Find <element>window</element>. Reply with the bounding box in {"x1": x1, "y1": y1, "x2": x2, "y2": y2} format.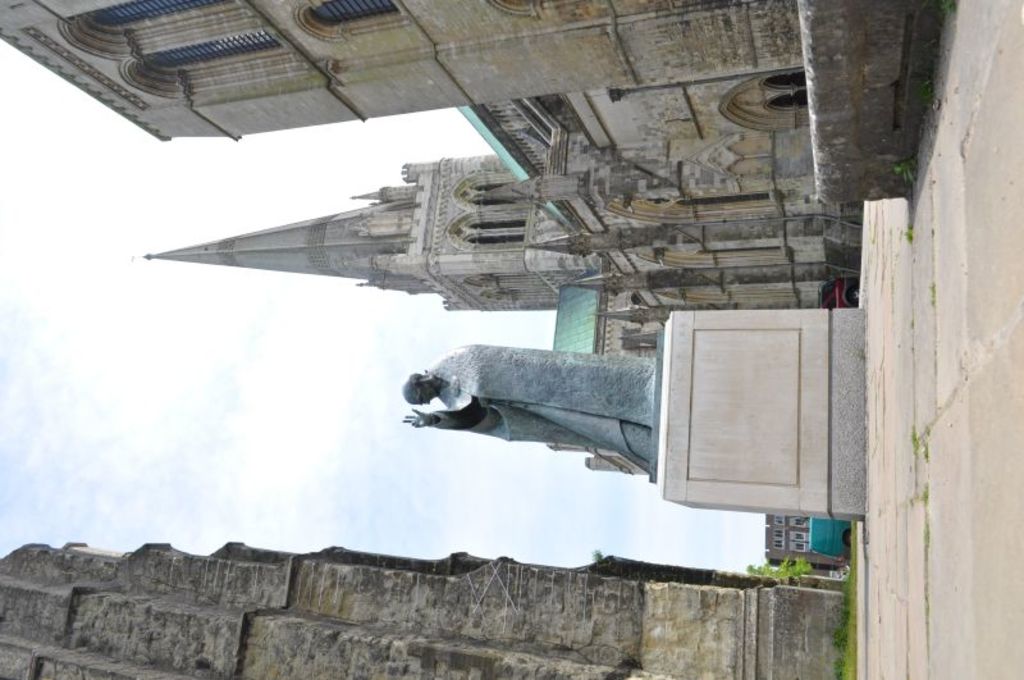
{"x1": 461, "y1": 175, "x2": 518, "y2": 205}.
